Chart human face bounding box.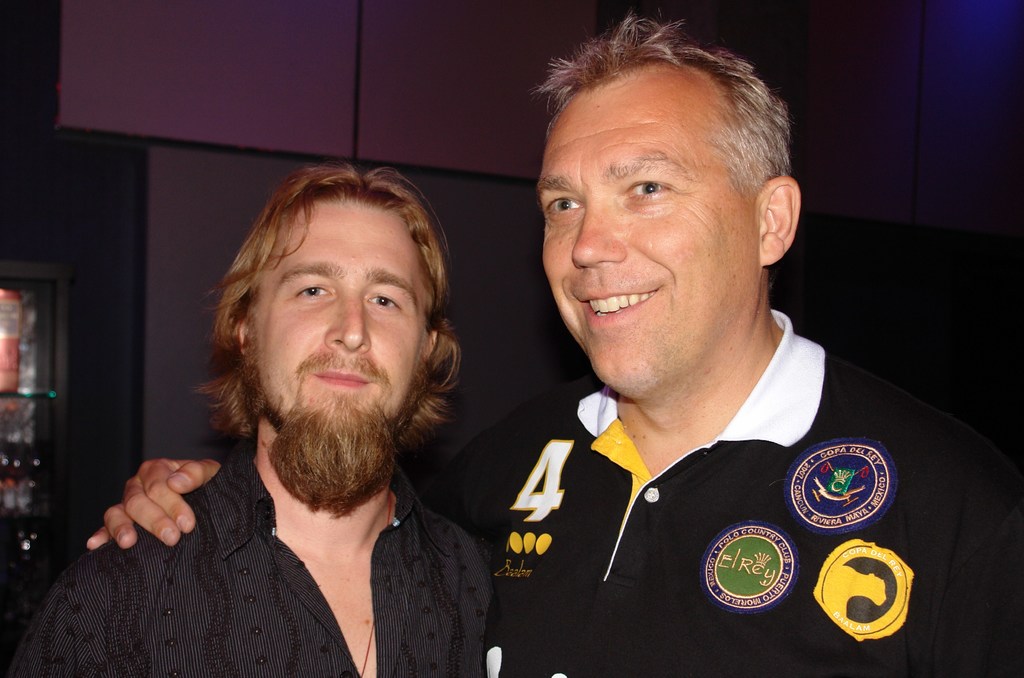
Charted: 536:83:771:404.
